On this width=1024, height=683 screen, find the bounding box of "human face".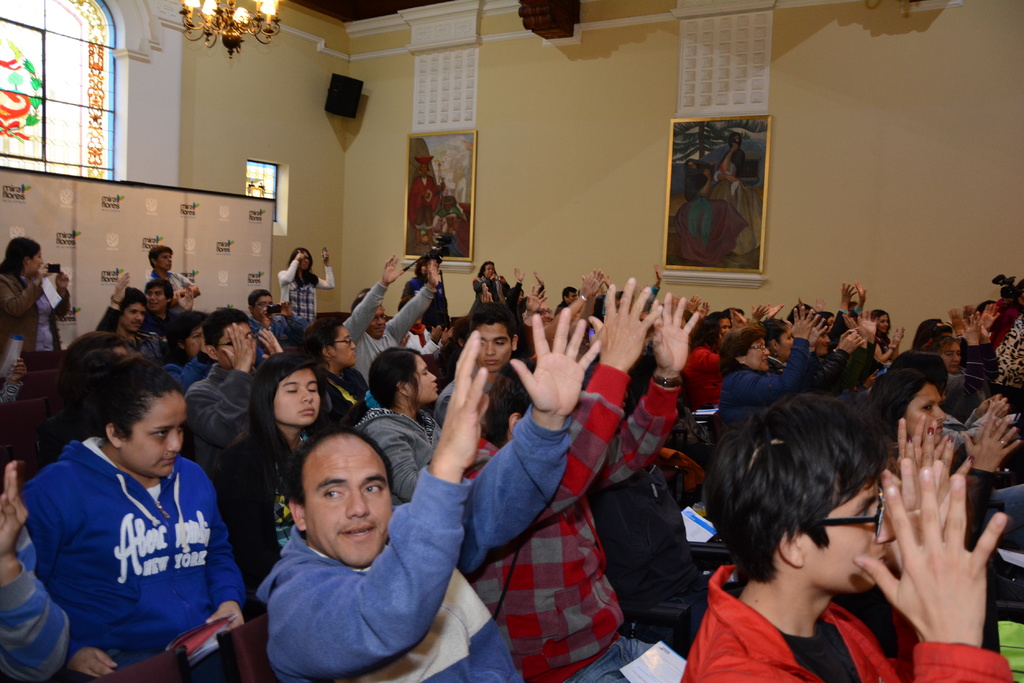
Bounding box: crop(122, 392, 184, 476).
